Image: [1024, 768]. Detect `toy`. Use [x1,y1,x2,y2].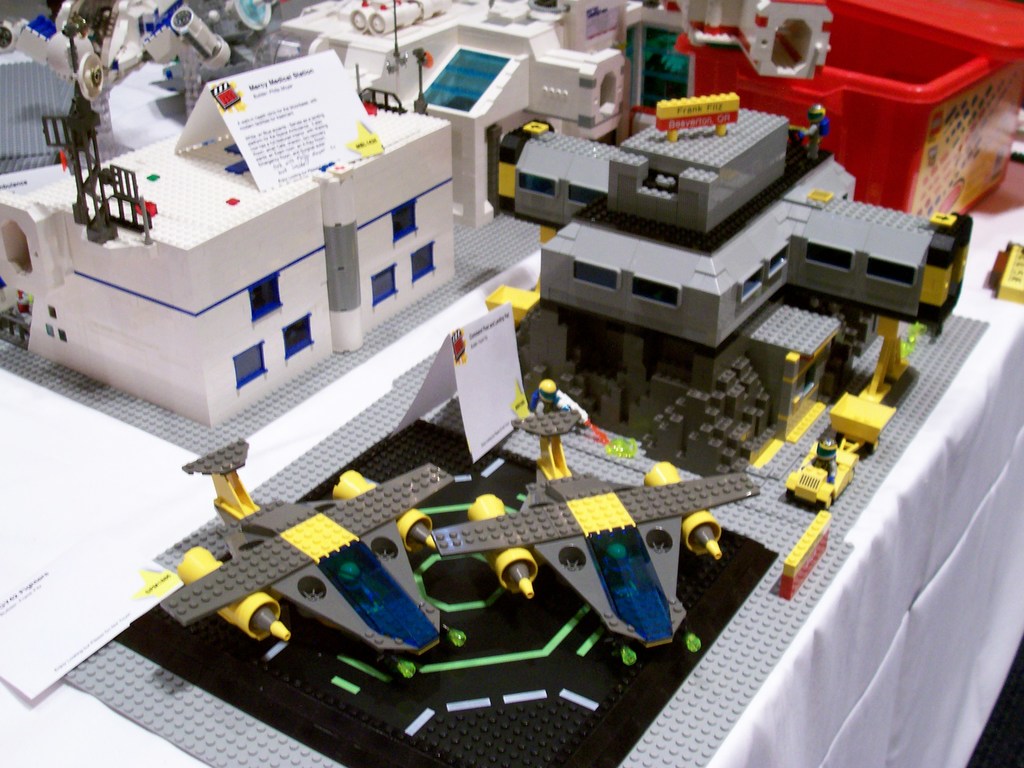
[795,436,851,503].
